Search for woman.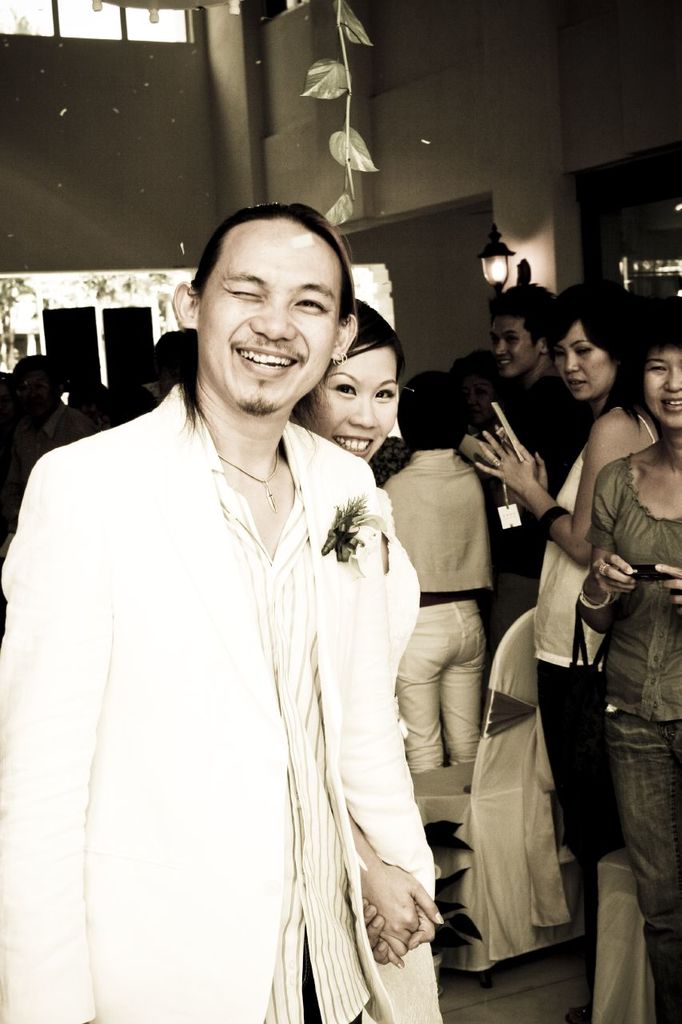
Found at (left=301, top=300, right=475, bottom=1023).
